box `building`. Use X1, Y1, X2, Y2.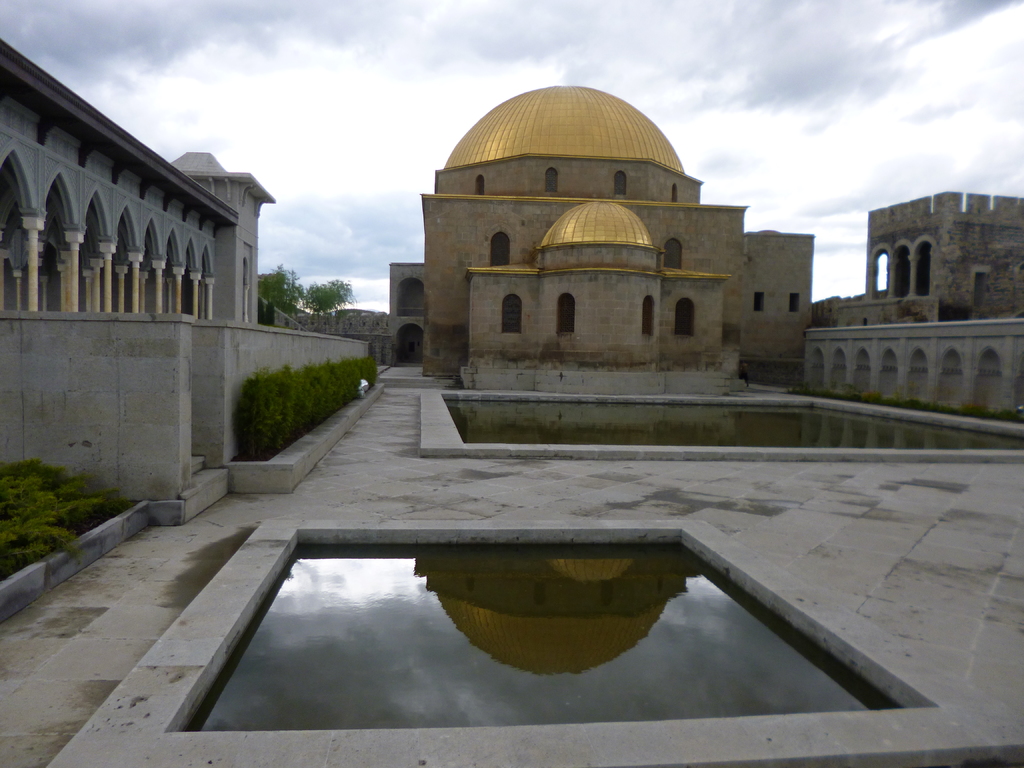
0, 38, 276, 317.
